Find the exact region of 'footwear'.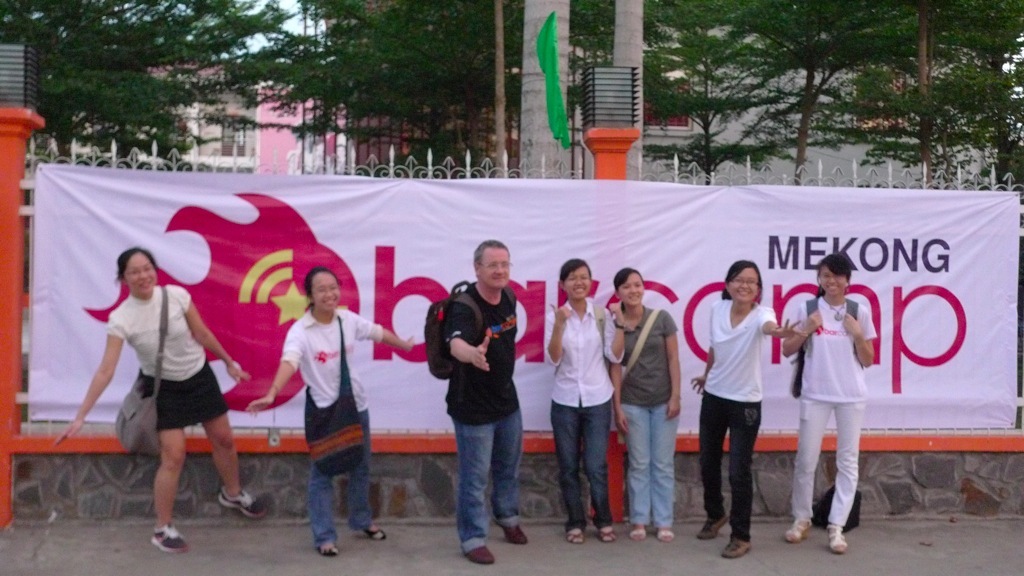
Exact region: crop(153, 519, 187, 551).
